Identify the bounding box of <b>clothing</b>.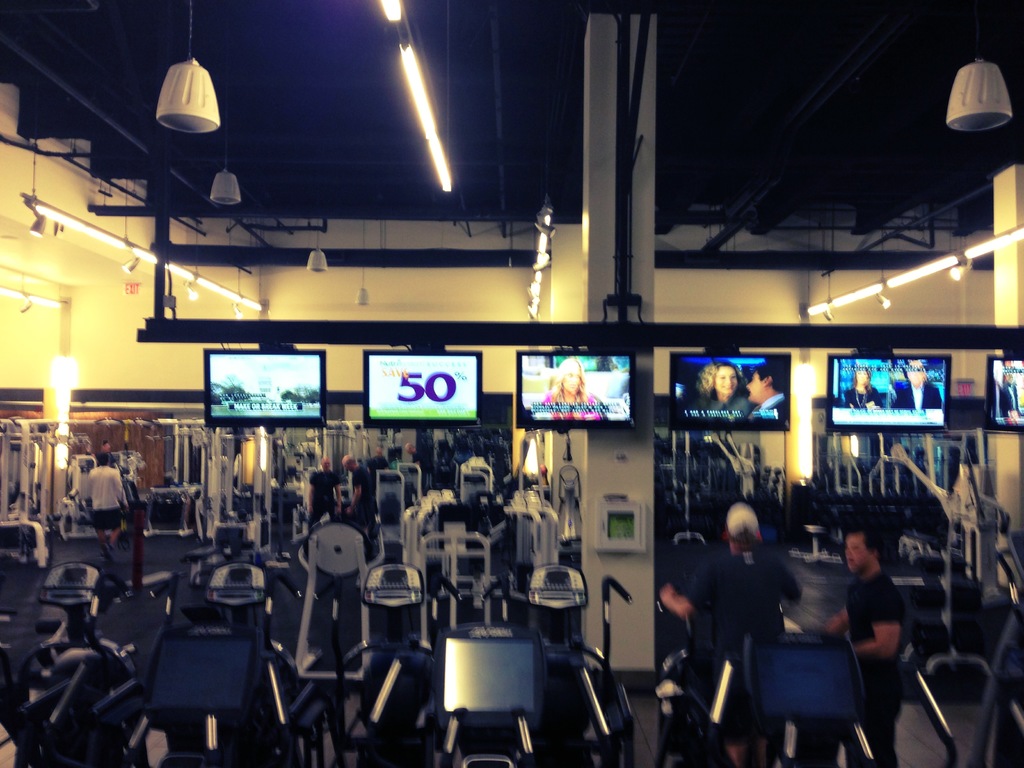
select_region(694, 390, 753, 417).
